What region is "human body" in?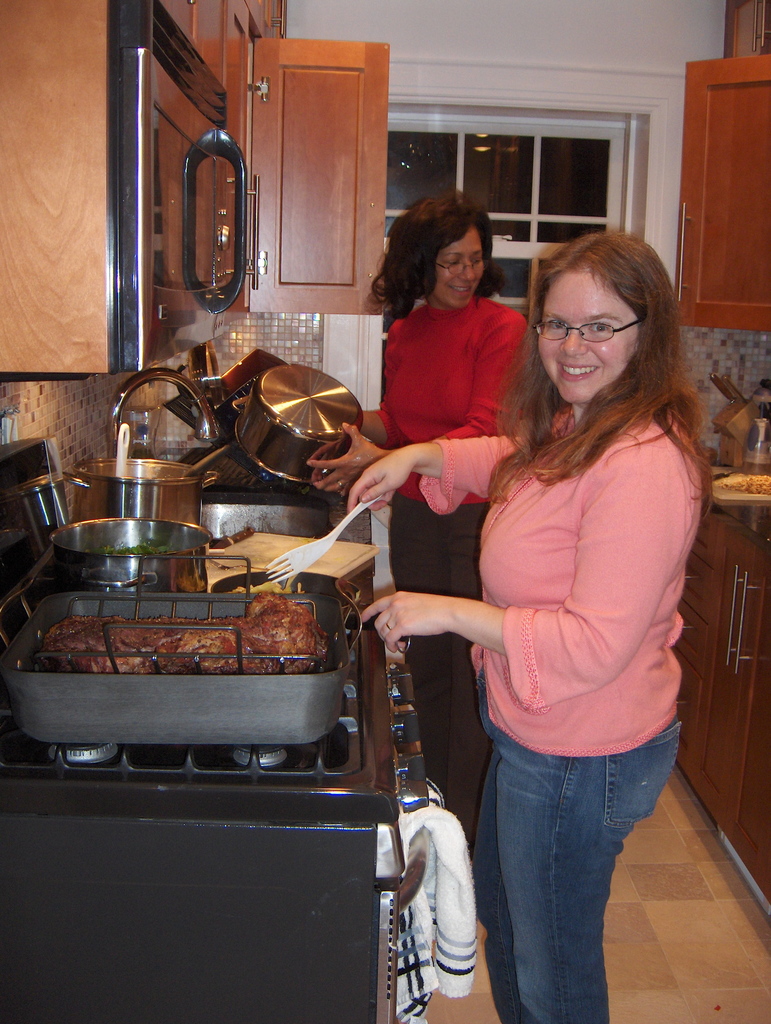
BBox(439, 189, 724, 1019).
